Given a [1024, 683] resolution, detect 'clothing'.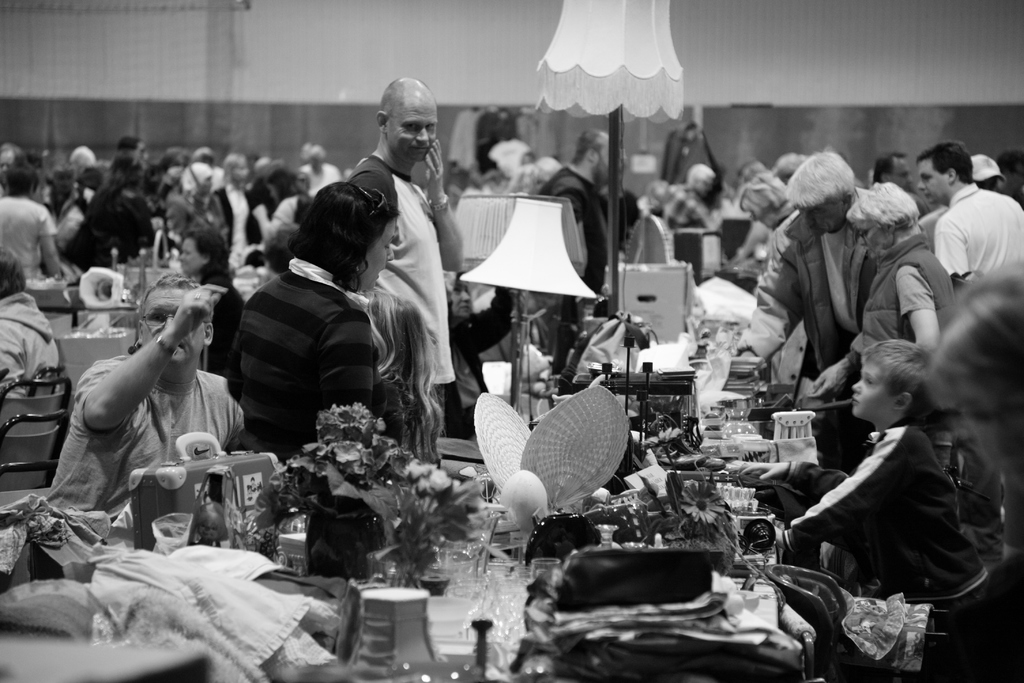
x1=37 y1=368 x2=247 y2=507.
